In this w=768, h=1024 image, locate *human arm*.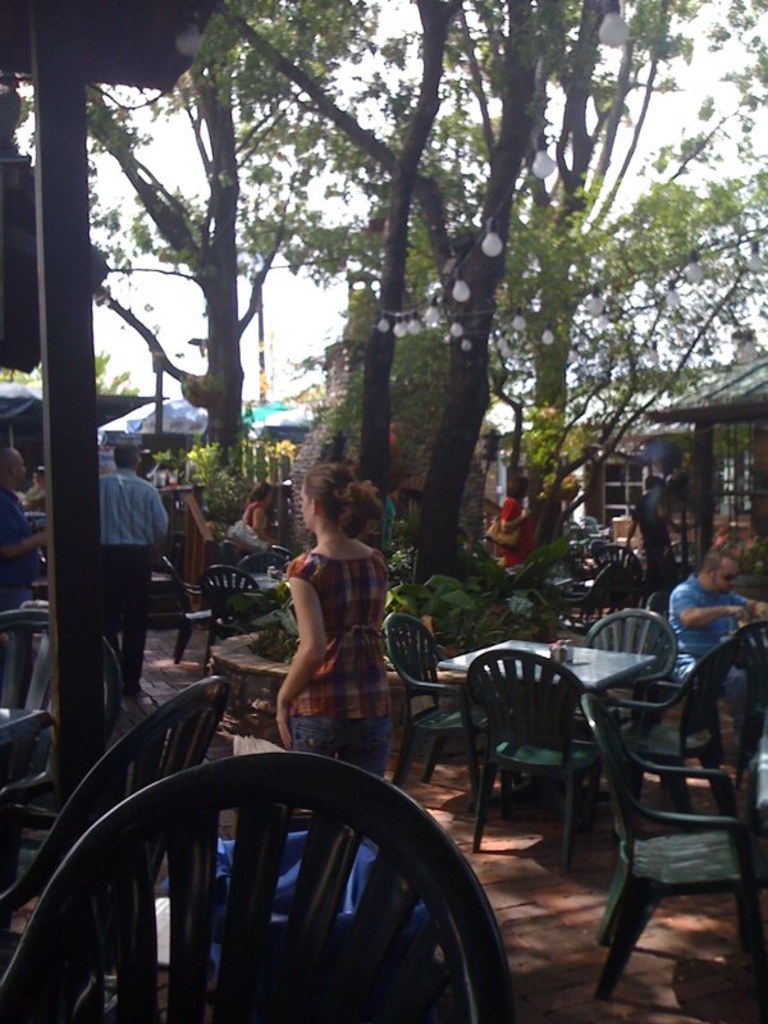
Bounding box: x1=154 y1=490 x2=175 y2=562.
